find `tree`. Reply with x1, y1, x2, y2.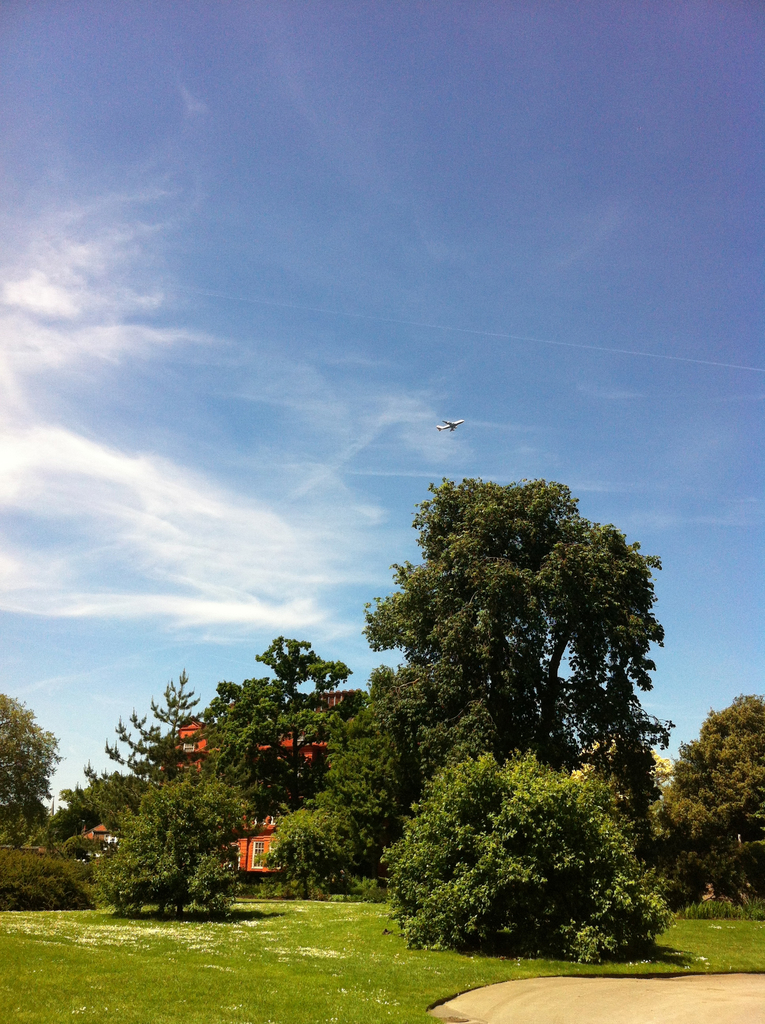
269, 804, 346, 893.
